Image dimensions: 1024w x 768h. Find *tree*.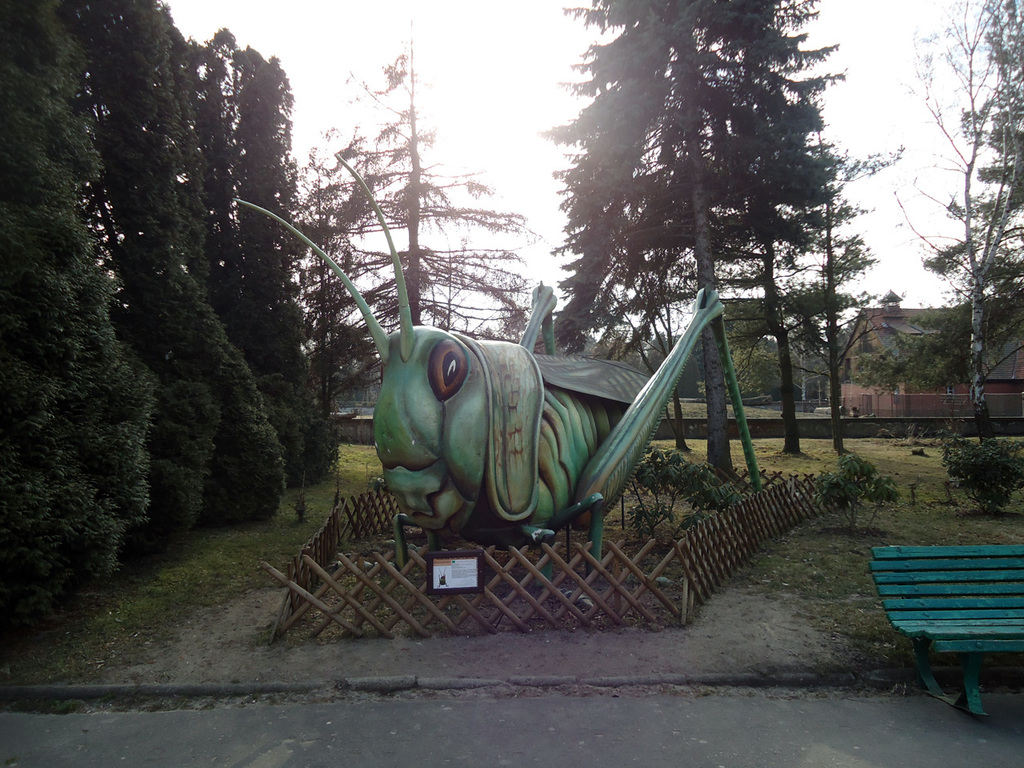
[549,0,847,480].
